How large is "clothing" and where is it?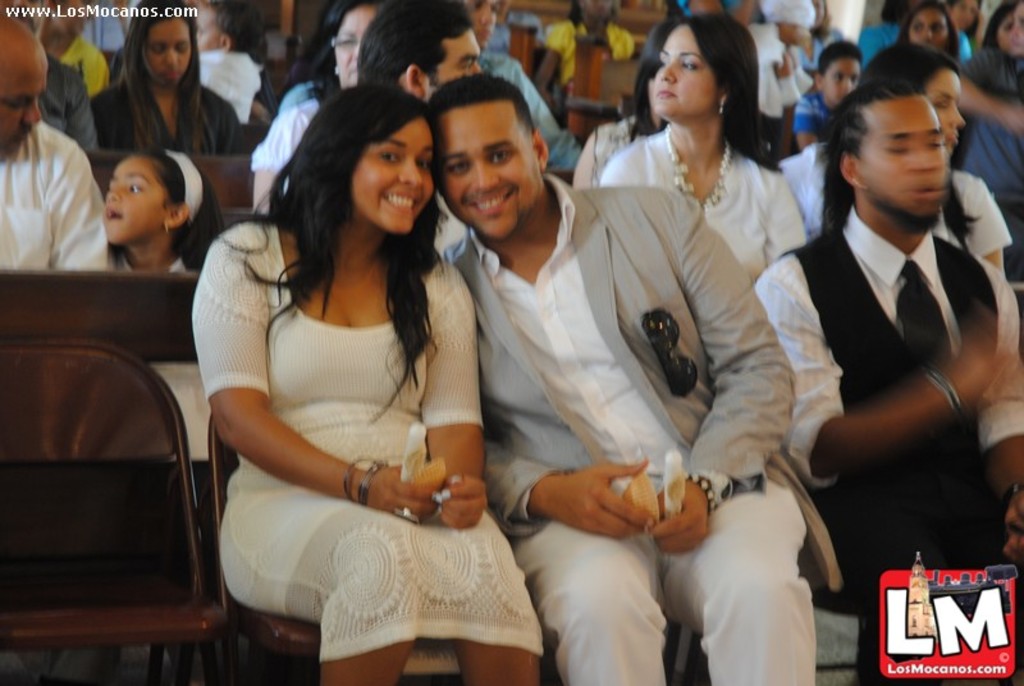
Bounding box: left=243, top=97, right=337, bottom=209.
